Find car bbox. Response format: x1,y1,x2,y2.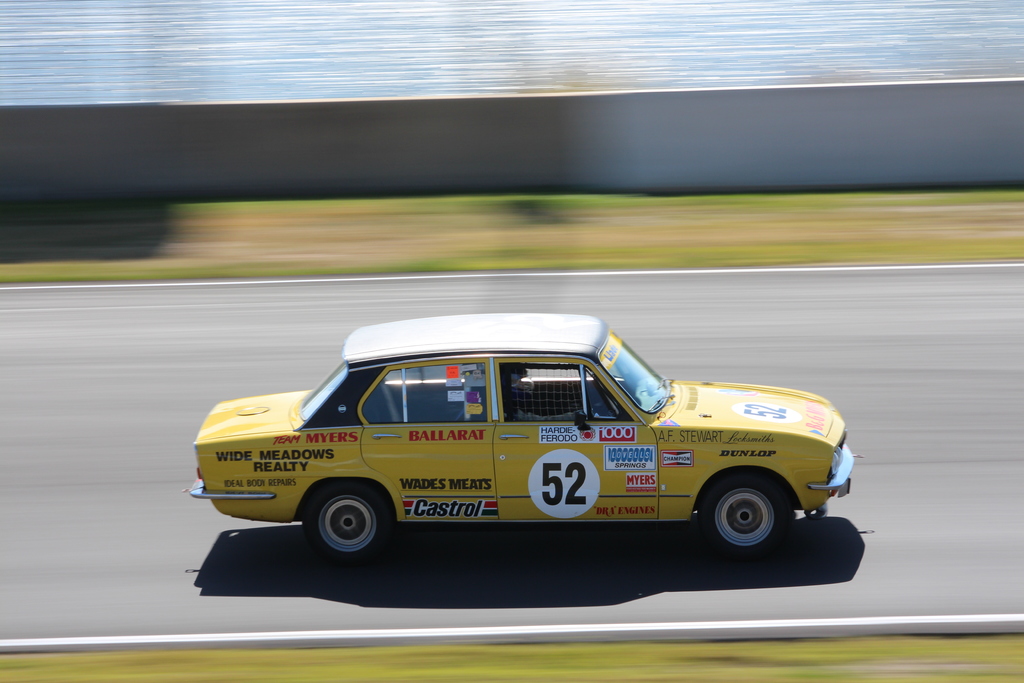
188,324,832,585.
